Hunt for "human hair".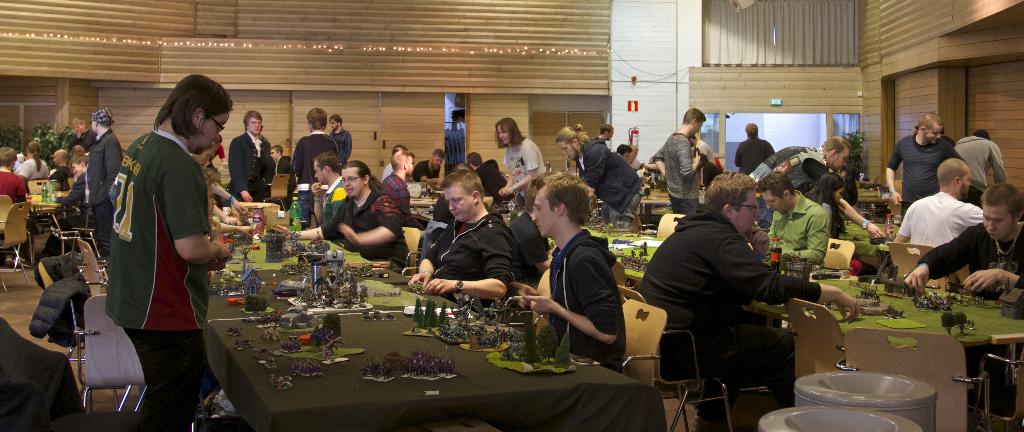
Hunted down at (757,174,797,195).
